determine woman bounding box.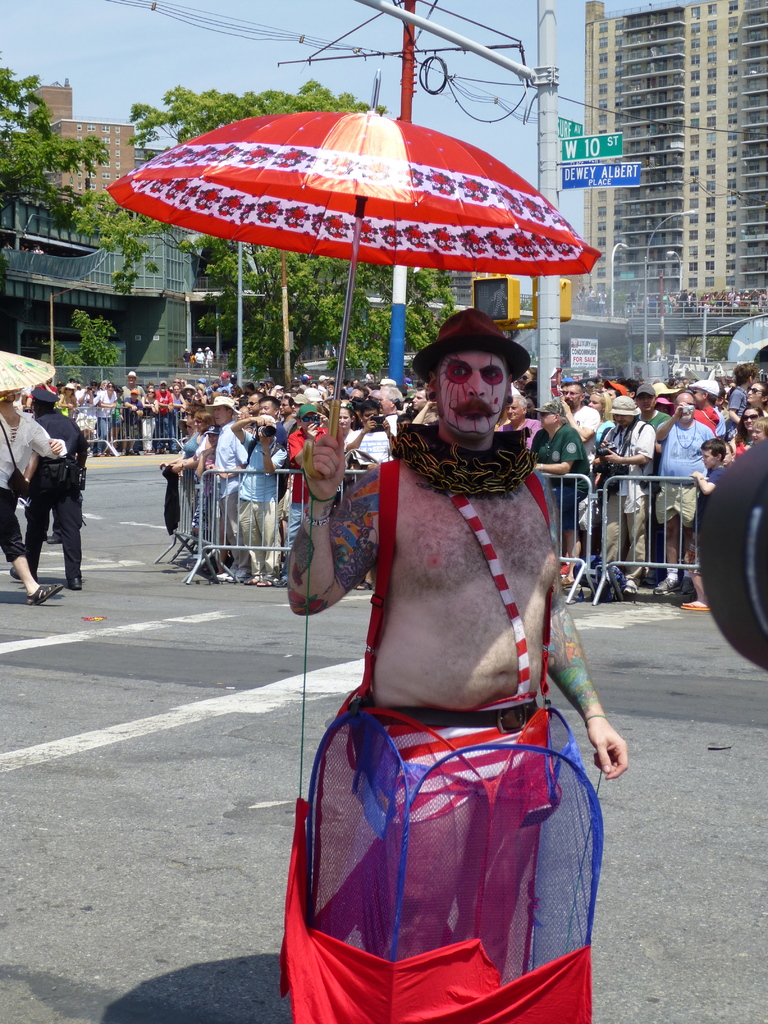
Determined: [227, 383, 249, 405].
